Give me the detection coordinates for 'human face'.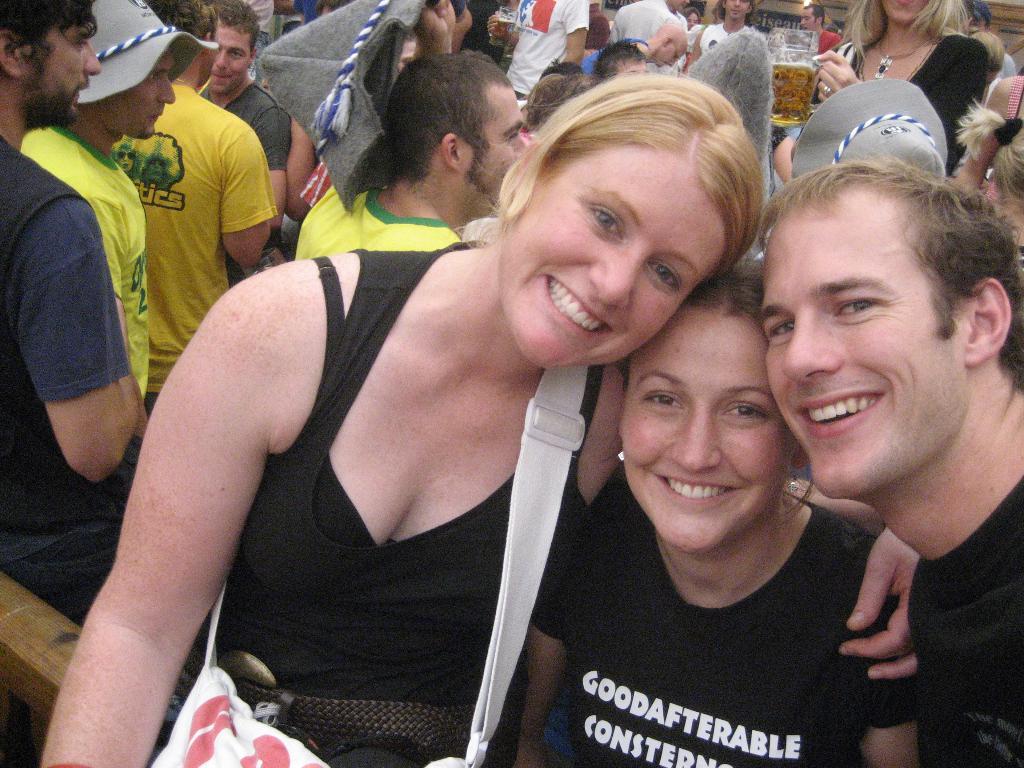
{"x1": 19, "y1": 22, "x2": 102, "y2": 129}.
